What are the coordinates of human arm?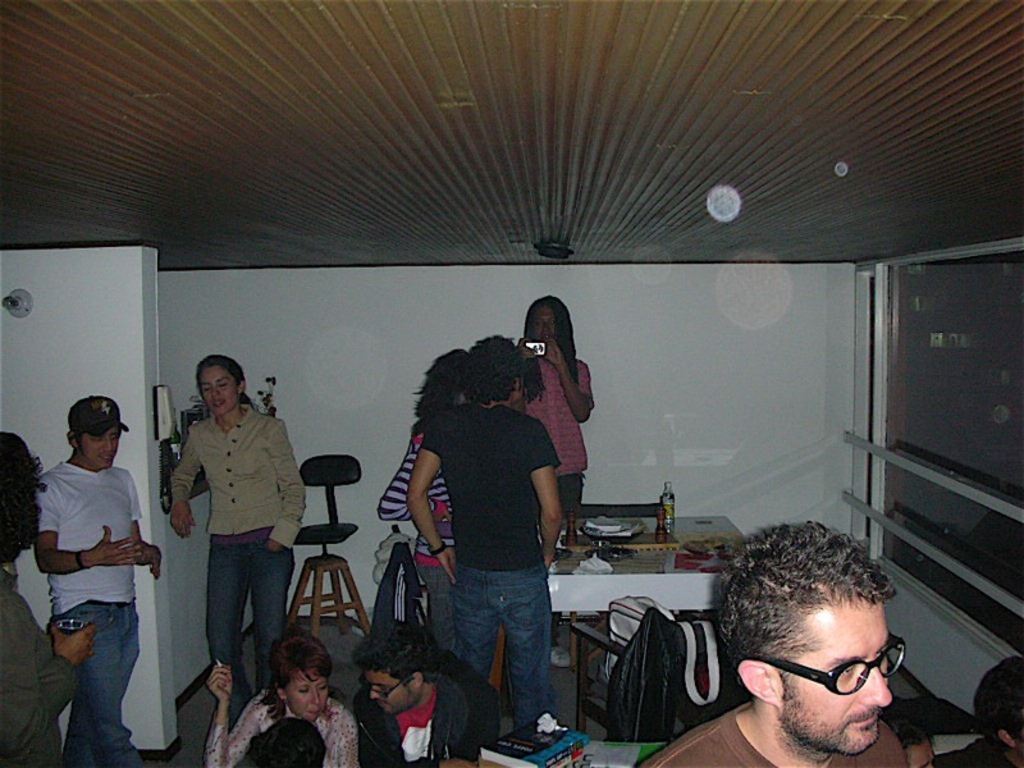
bbox(349, 704, 425, 767).
